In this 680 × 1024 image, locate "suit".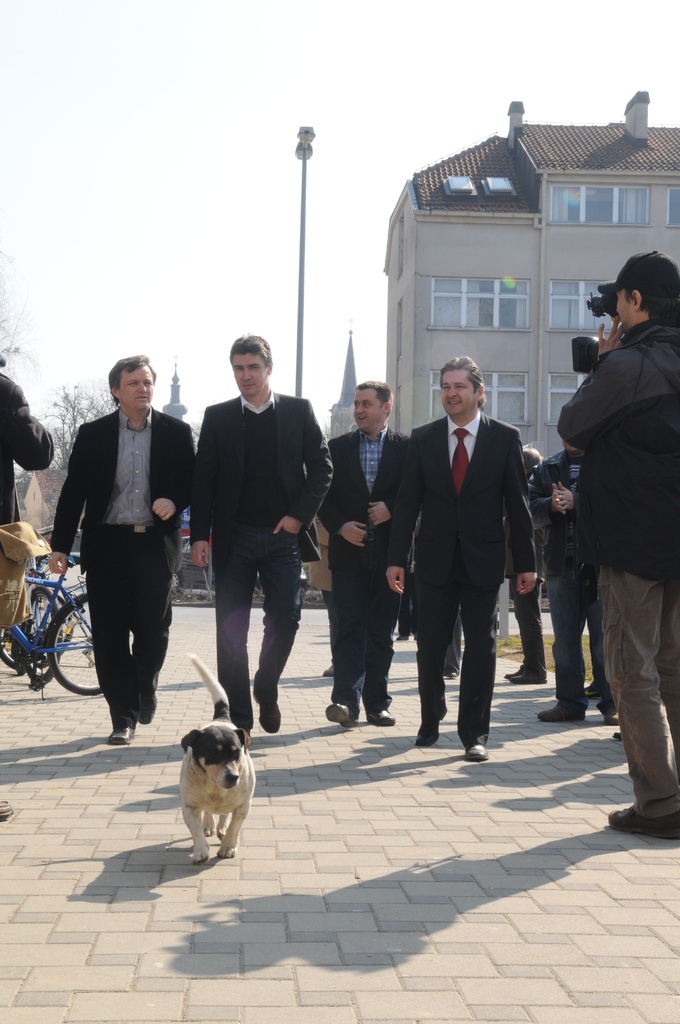
Bounding box: box(45, 408, 189, 721).
